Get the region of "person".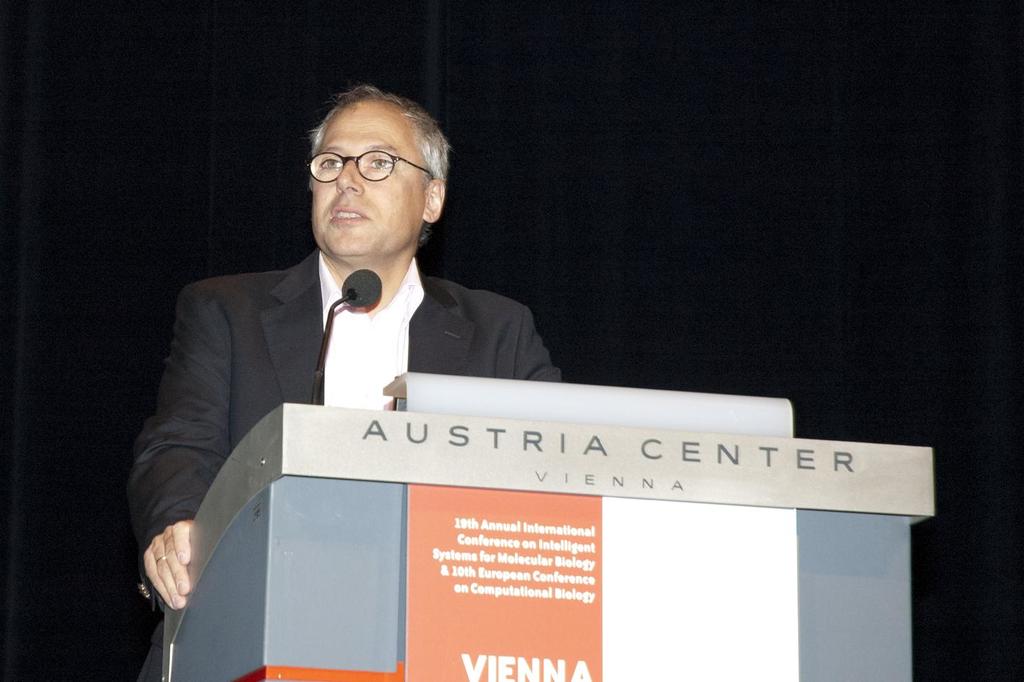
bbox=[146, 101, 568, 588].
